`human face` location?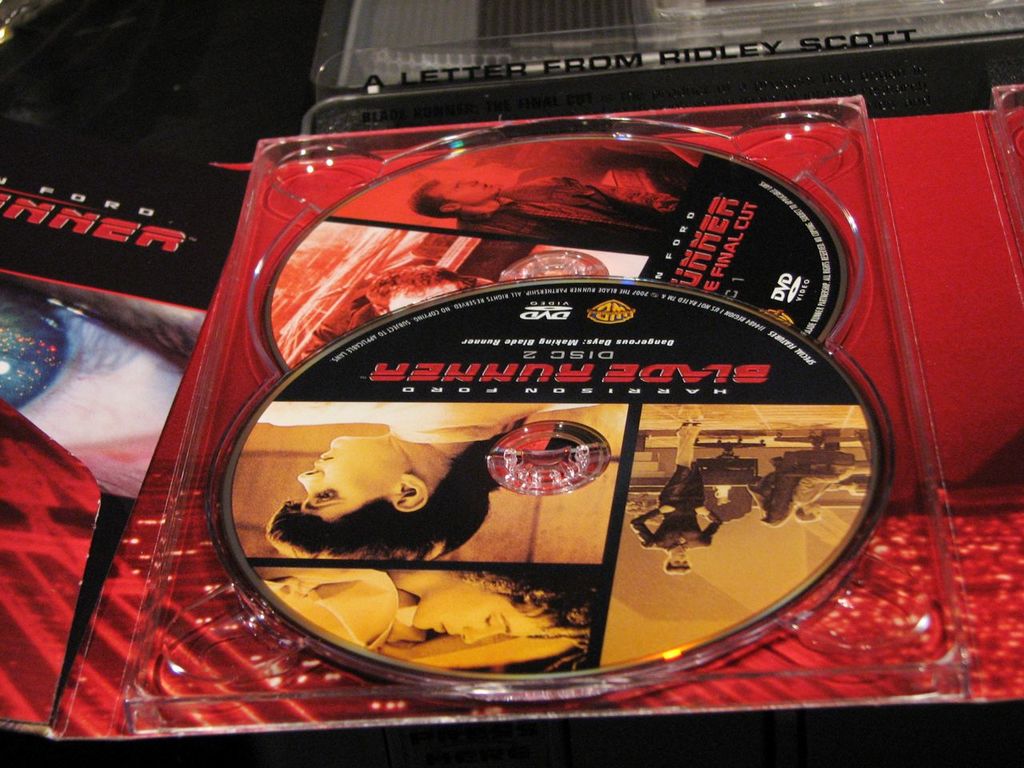
bbox=[299, 434, 397, 519]
